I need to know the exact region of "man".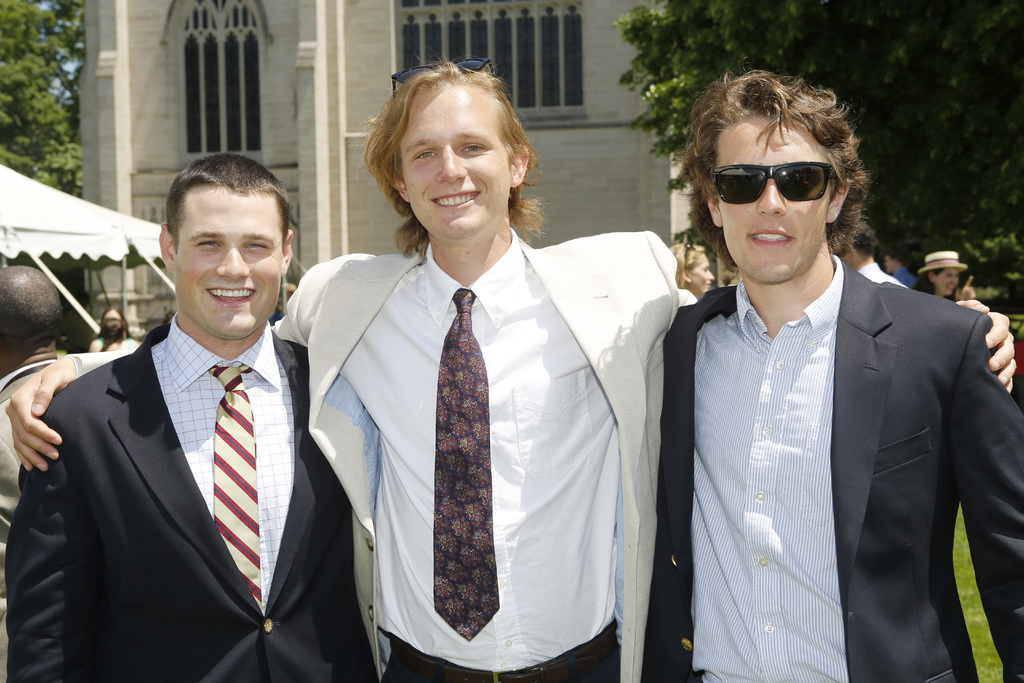
Region: (26, 186, 340, 682).
